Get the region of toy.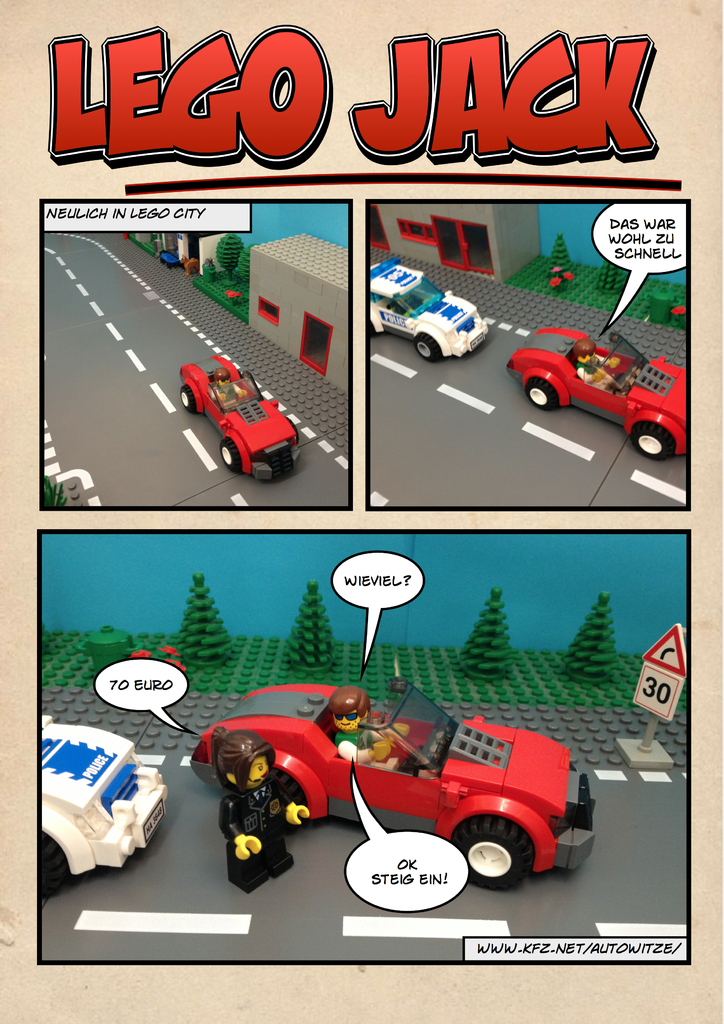
(x1=282, y1=589, x2=341, y2=675).
